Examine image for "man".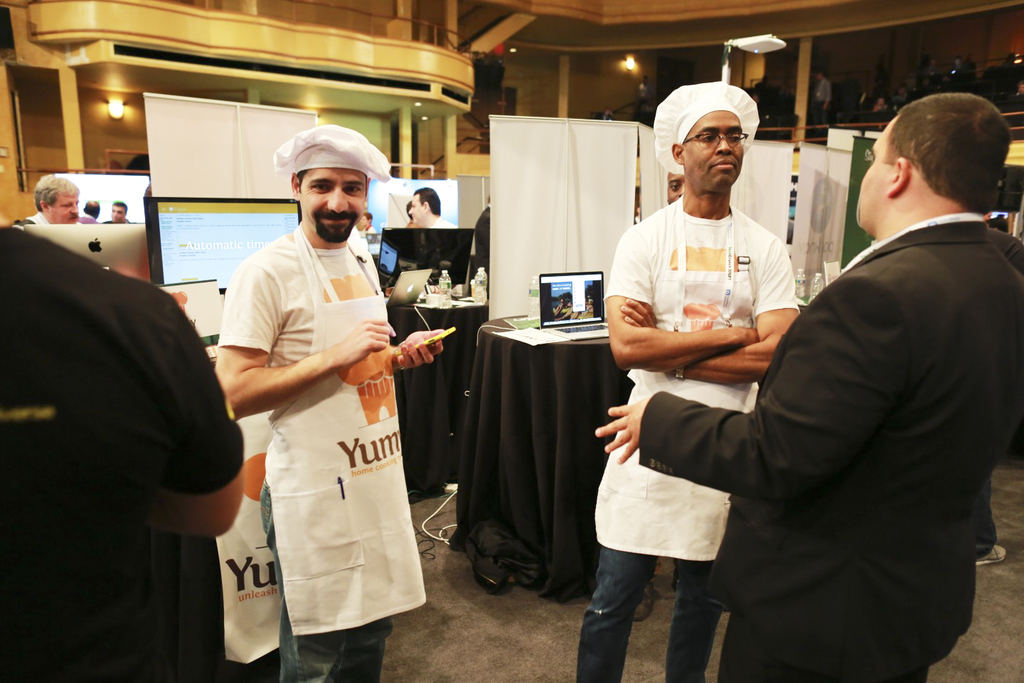
Examination result: (27,172,82,224).
